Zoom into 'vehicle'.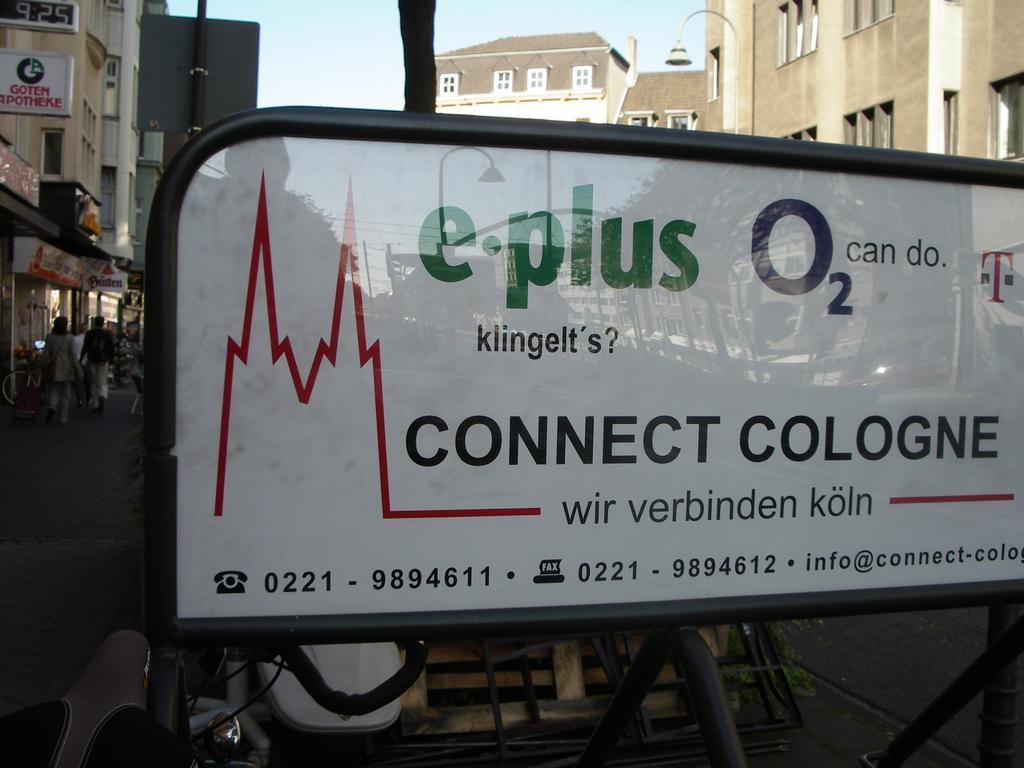
Zoom target: (x1=26, y1=28, x2=1023, y2=767).
